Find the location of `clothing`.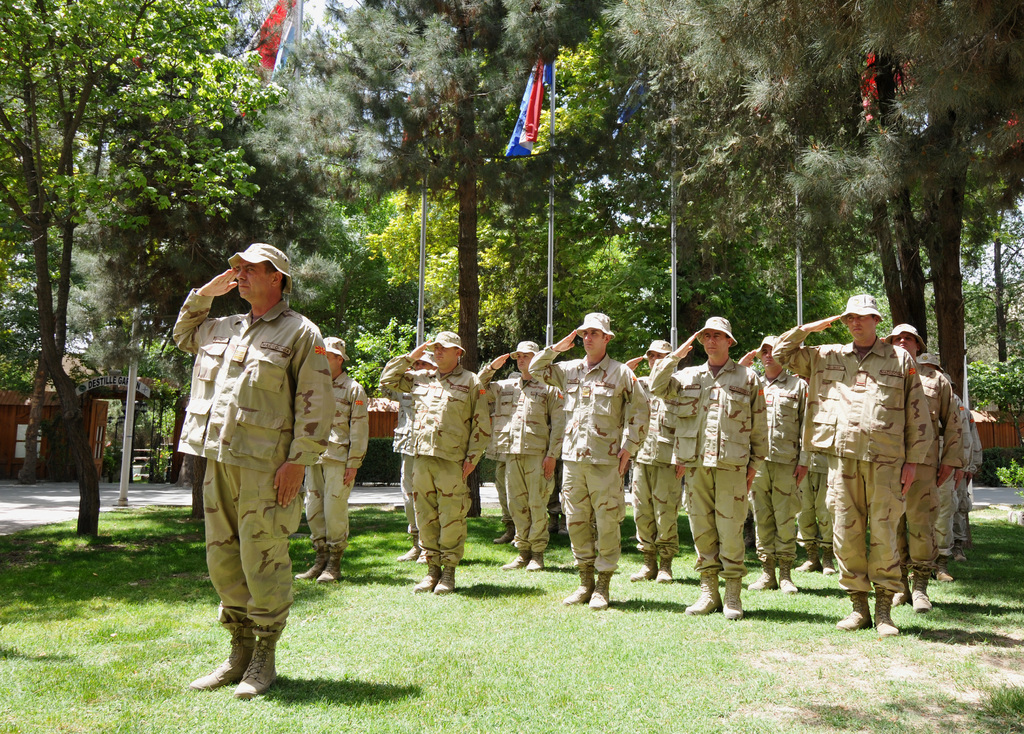
Location: locate(528, 345, 652, 584).
